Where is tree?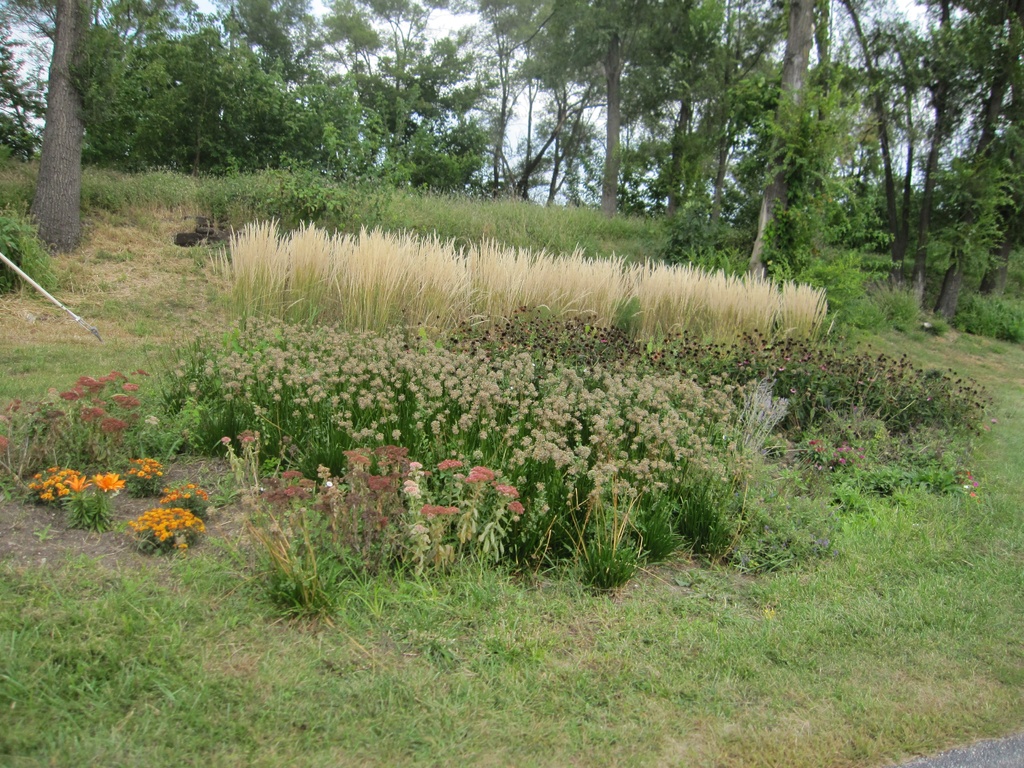
{"x1": 814, "y1": 0, "x2": 1023, "y2": 319}.
